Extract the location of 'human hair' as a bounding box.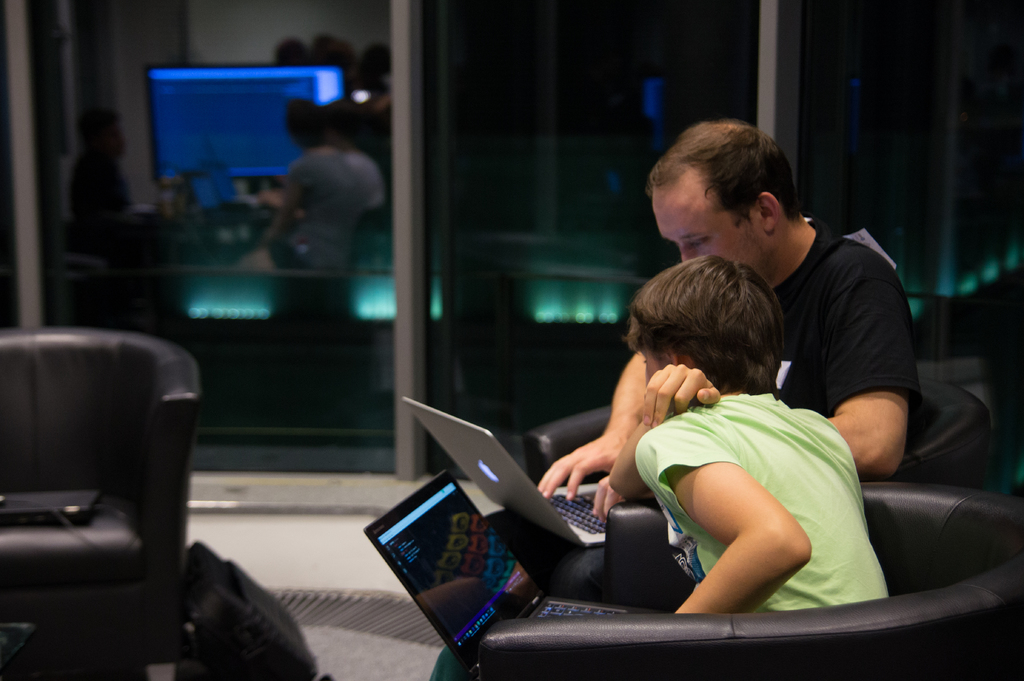
(315, 33, 356, 62).
